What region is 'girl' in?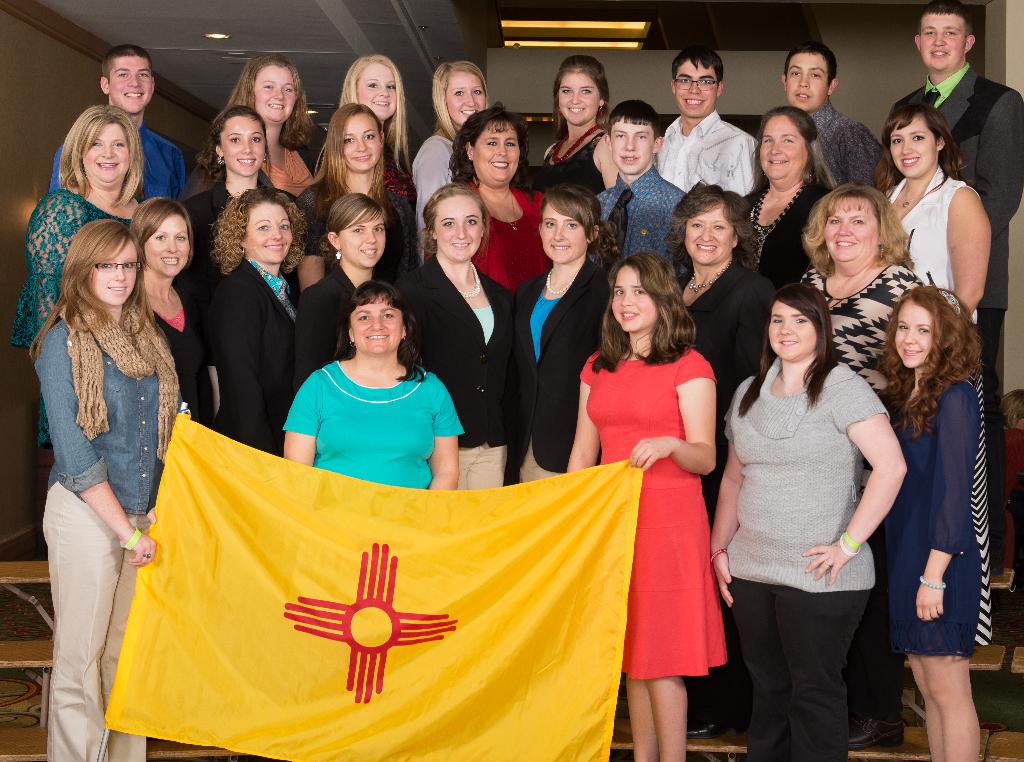
534, 54, 614, 196.
